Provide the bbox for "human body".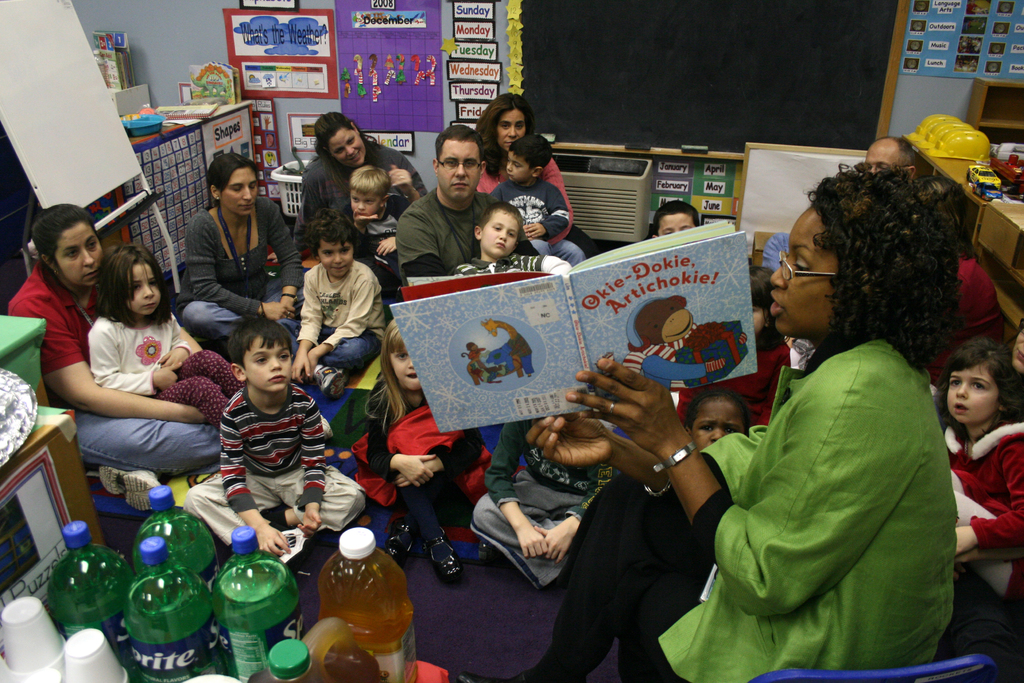
rect(276, 214, 388, 400).
